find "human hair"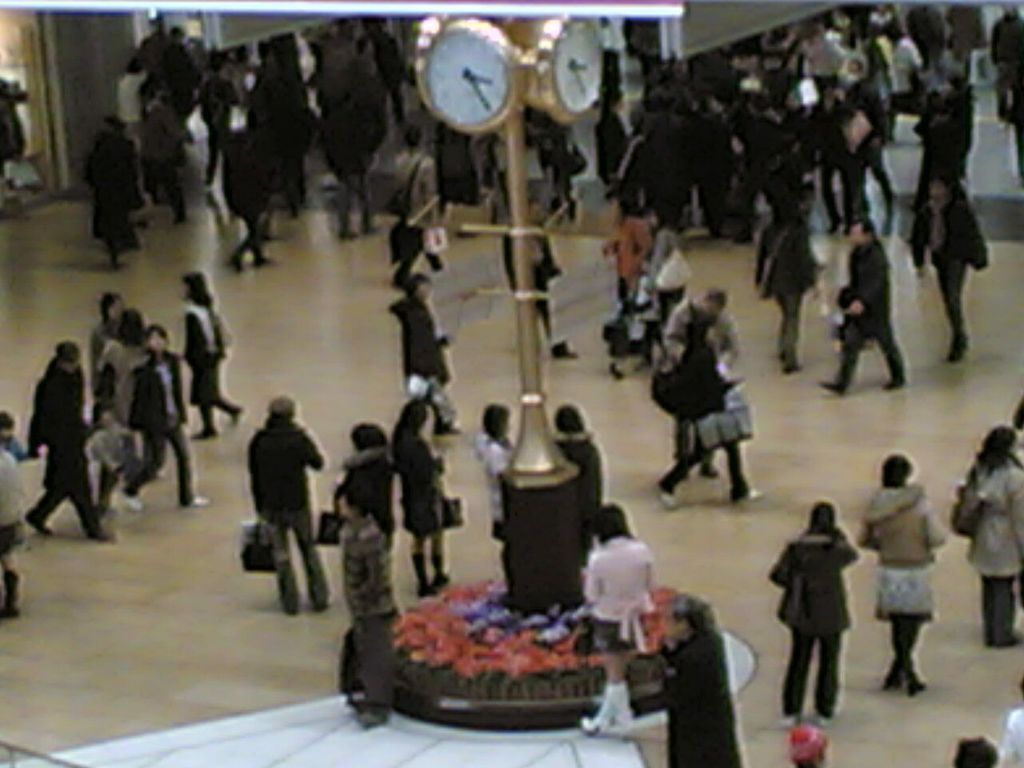
pyautogui.locateOnScreen(590, 500, 636, 549)
